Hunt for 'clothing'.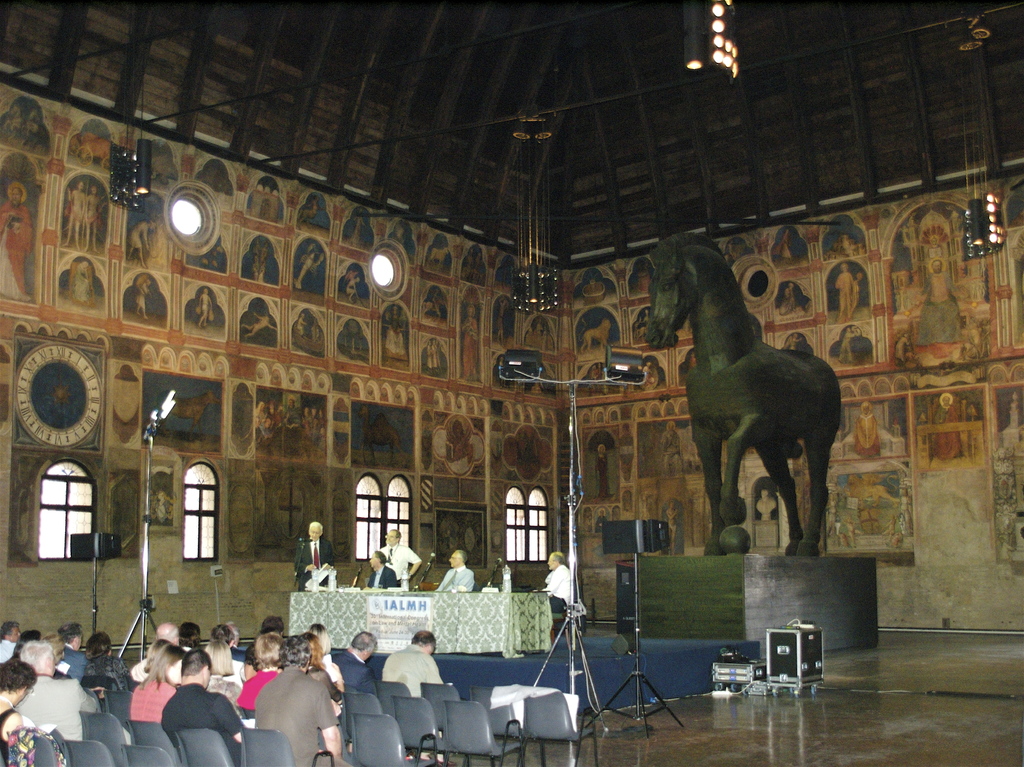
Hunted down at rect(833, 267, 863, 321).
